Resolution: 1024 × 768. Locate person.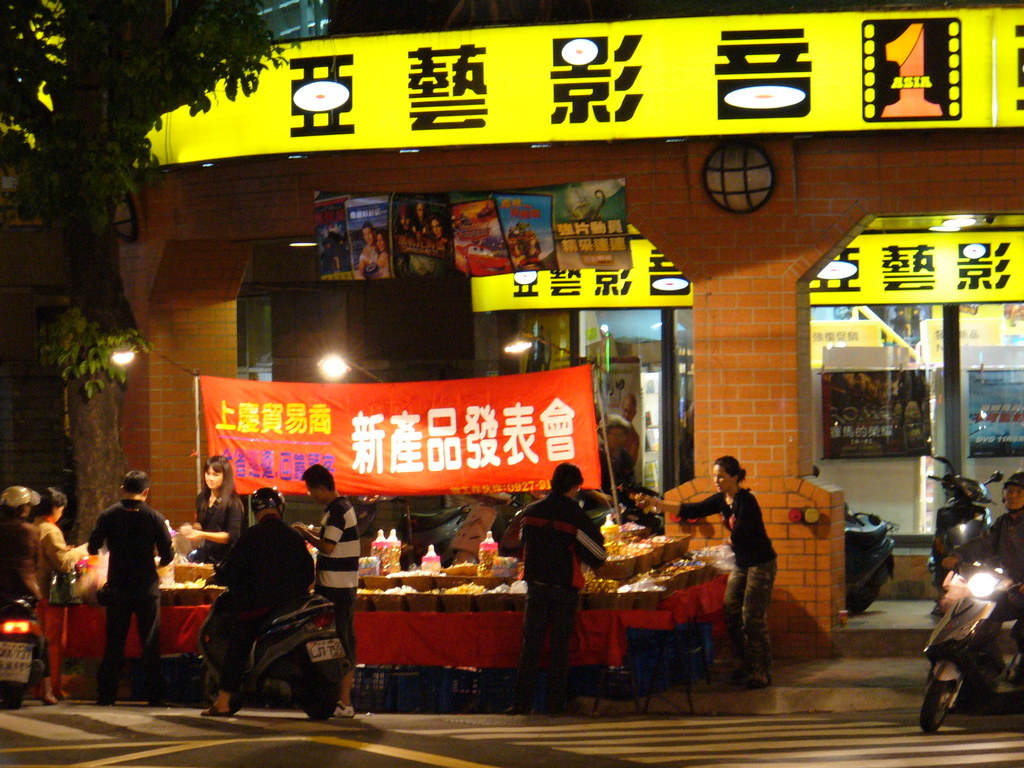
<box>198,484,313,716</box>.
